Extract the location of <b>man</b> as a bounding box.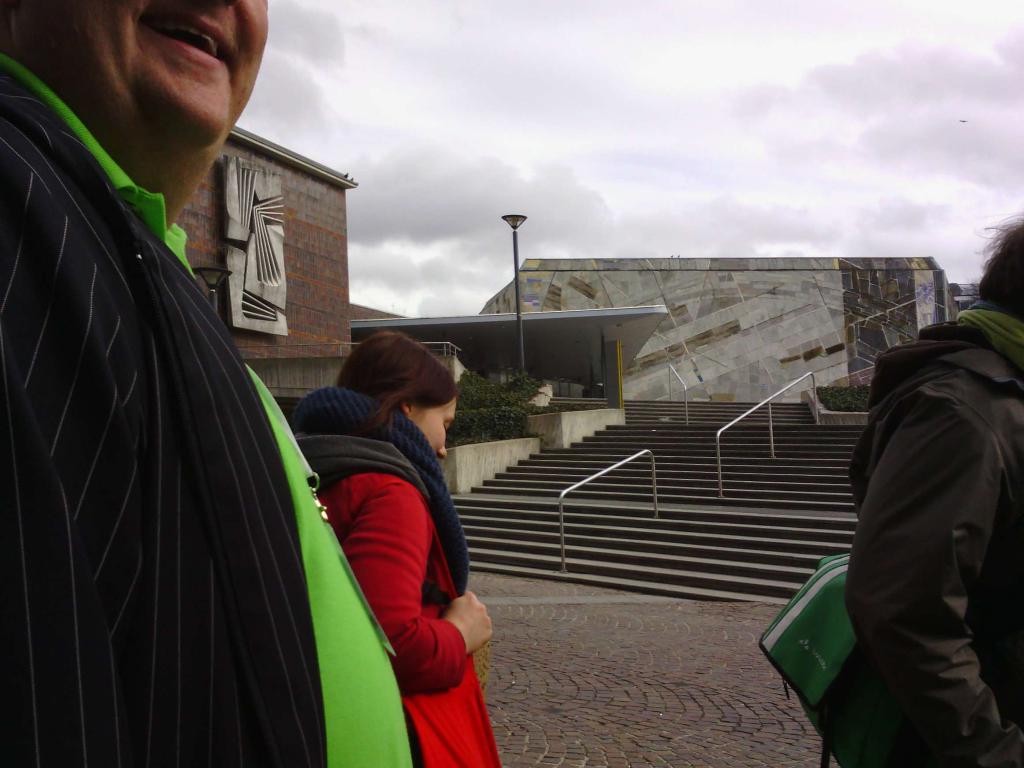
Rect(19, 4, 411, 760).
